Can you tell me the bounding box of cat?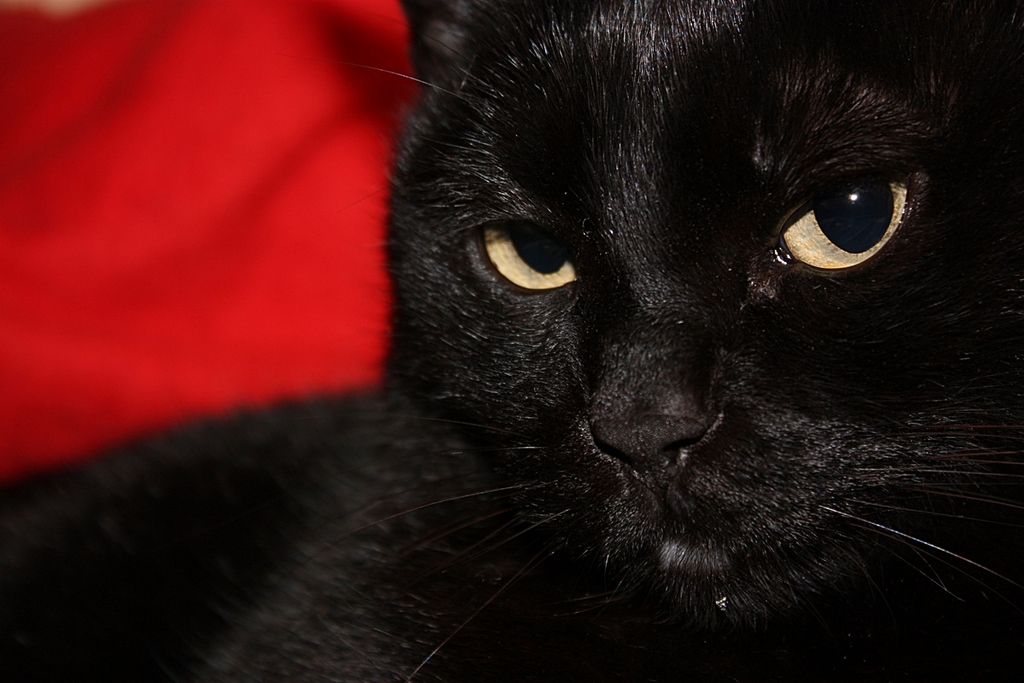
{"left": 0, "top": 0, "right": 1023, "bottom": 682}.
